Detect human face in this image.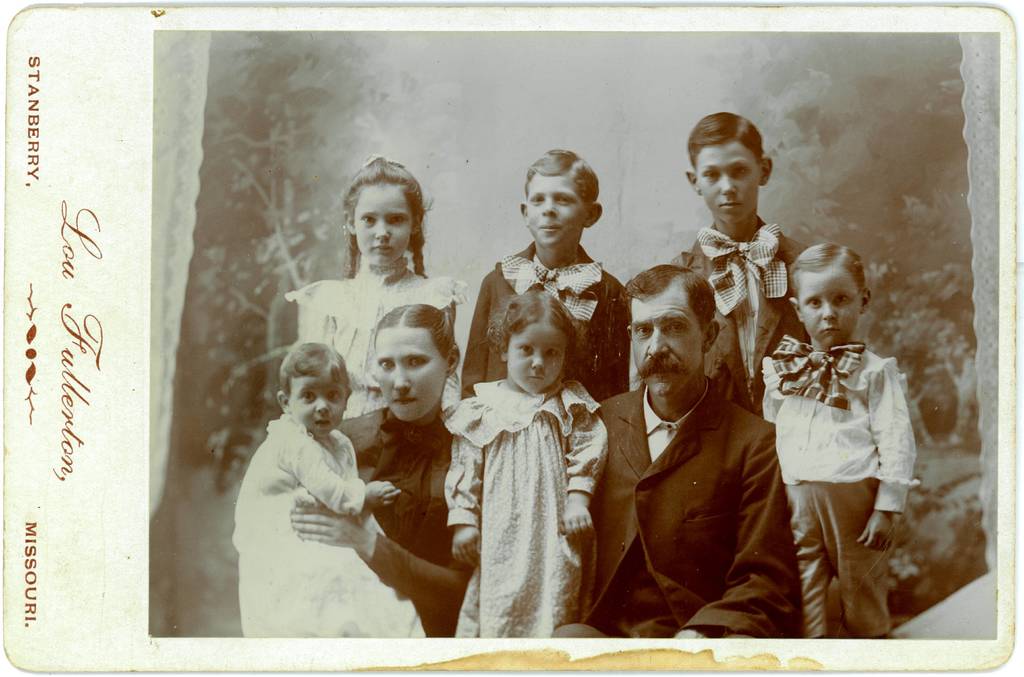
Detection: Rect(509, 324, 564, 391).
